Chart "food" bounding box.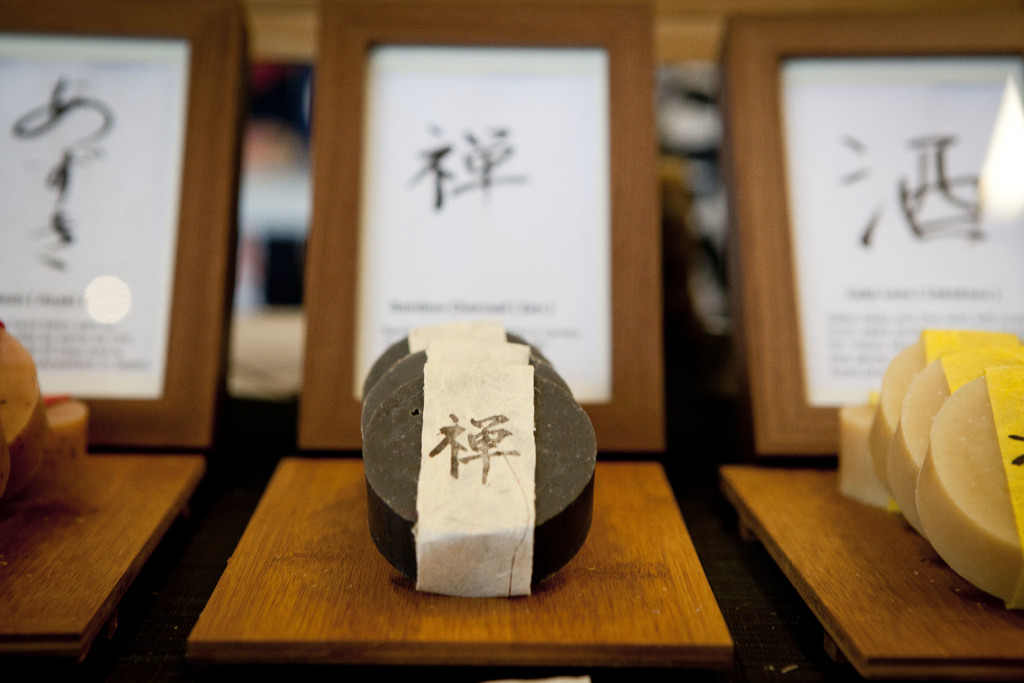
Charted: detection(840, 388, 904, 516).
